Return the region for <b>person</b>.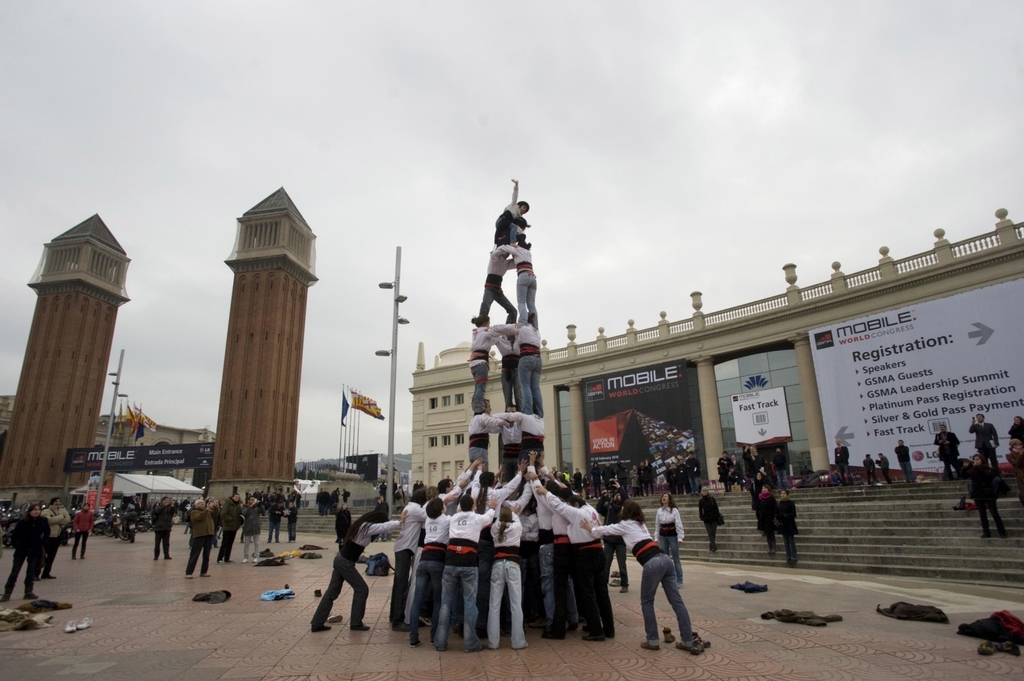
(left=701, top=485, right=724, bottom=549).
